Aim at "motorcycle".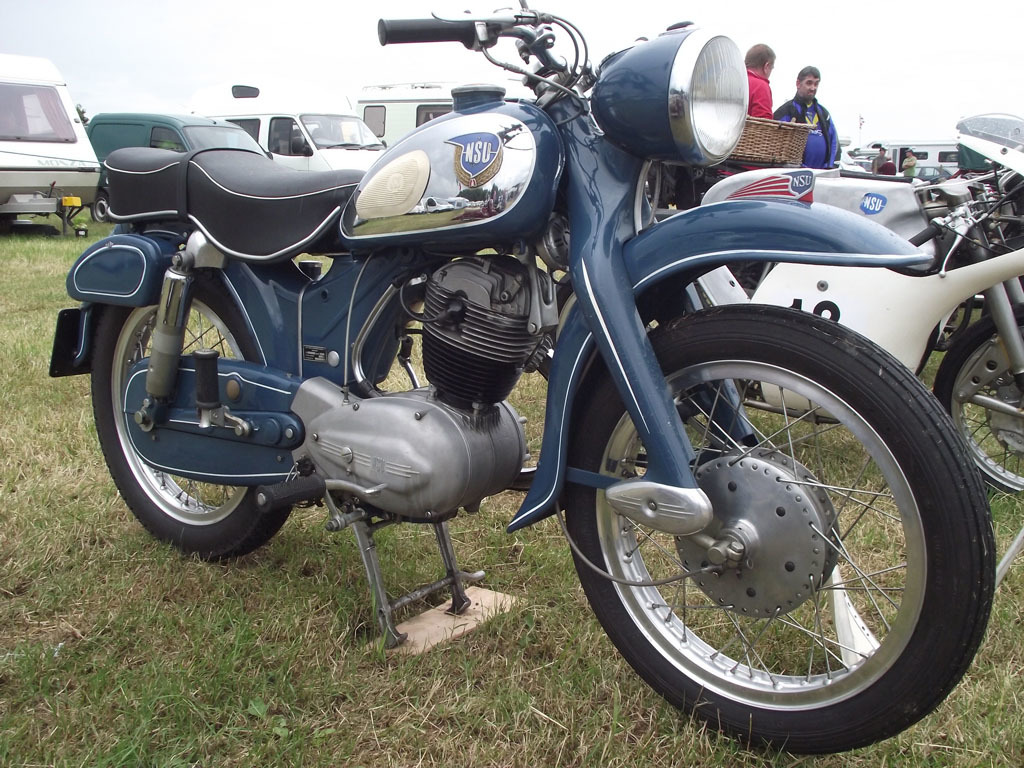
Aimed at {"left": 23, "top": 0, "right": 996, "bottom": 730}.
